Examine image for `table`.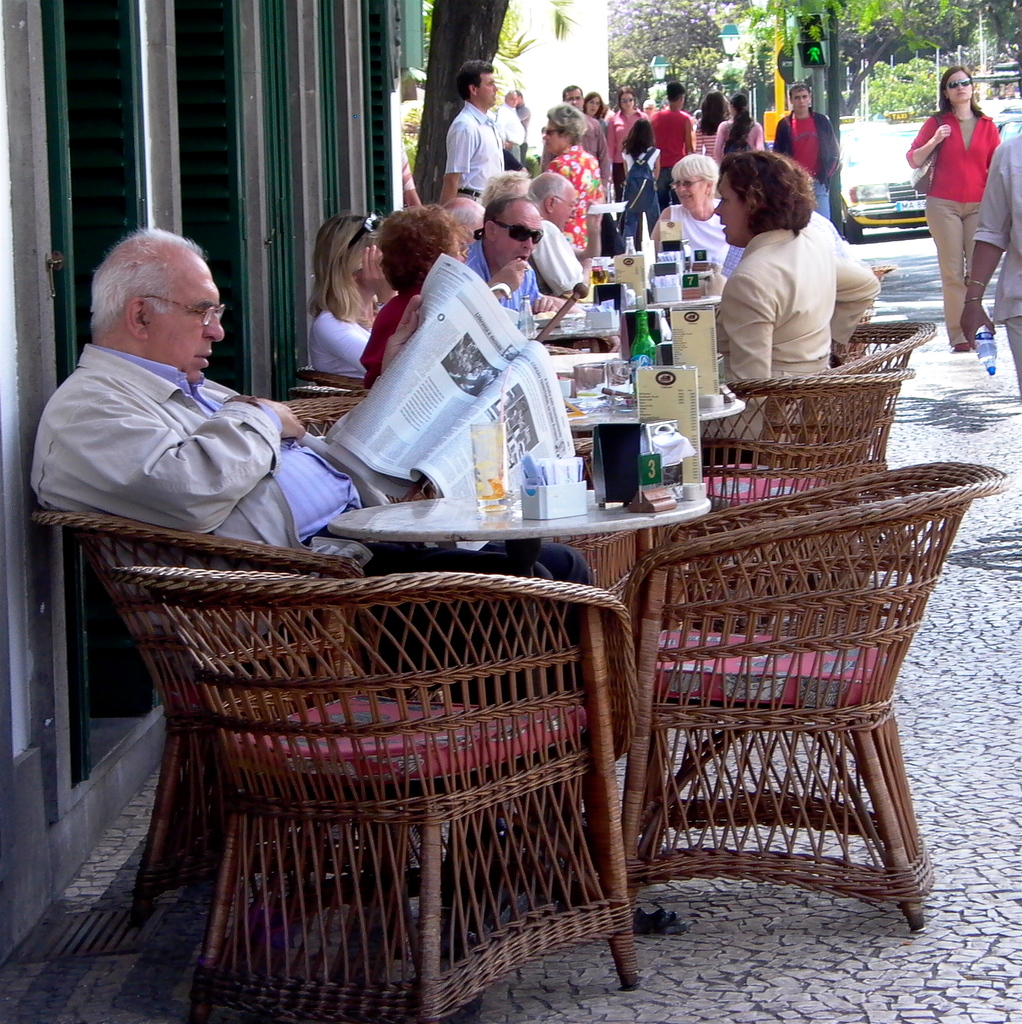
Examination result: (625,283,728,323).
